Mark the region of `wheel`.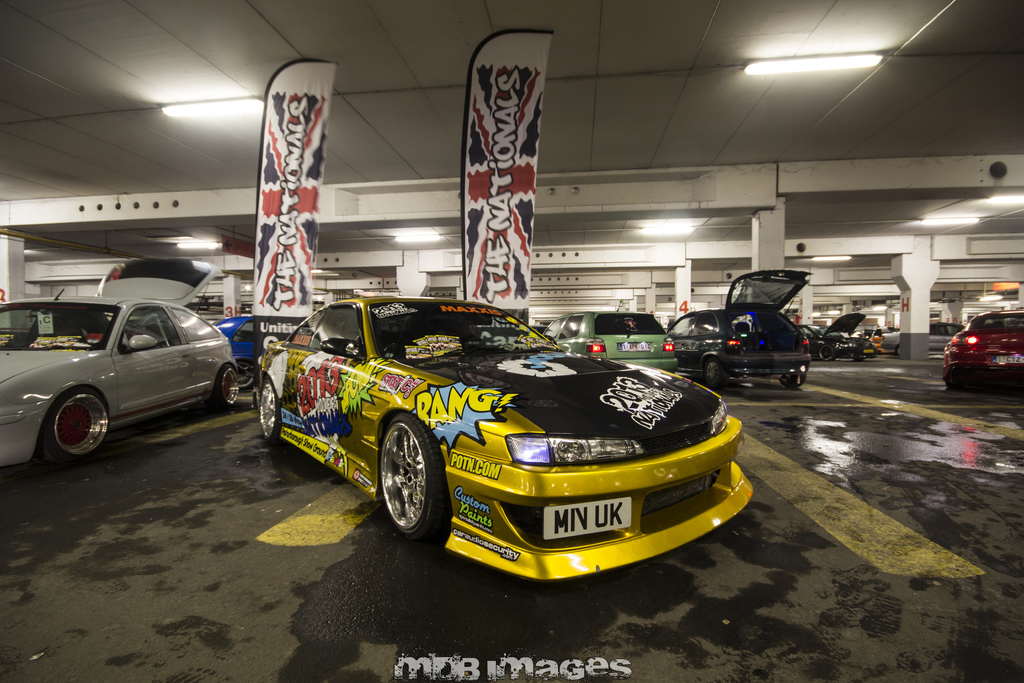
Region: <box>237,362,253,390</box>.
